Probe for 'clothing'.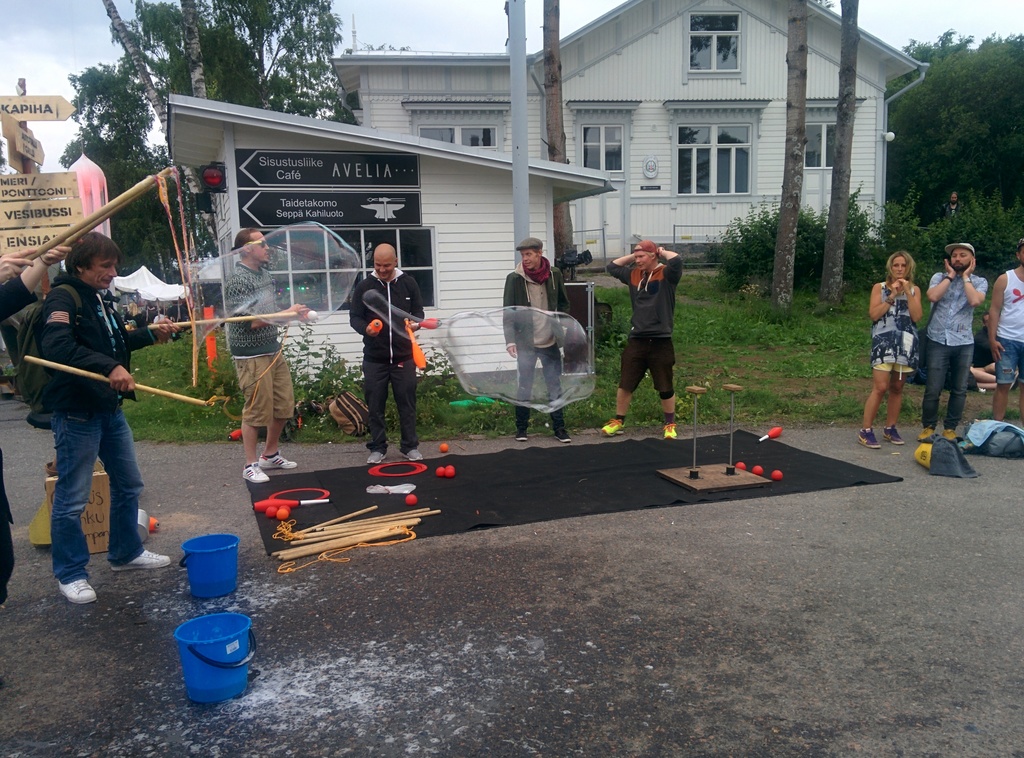
Probe result: bbox=[44, 271, 158, 588].
